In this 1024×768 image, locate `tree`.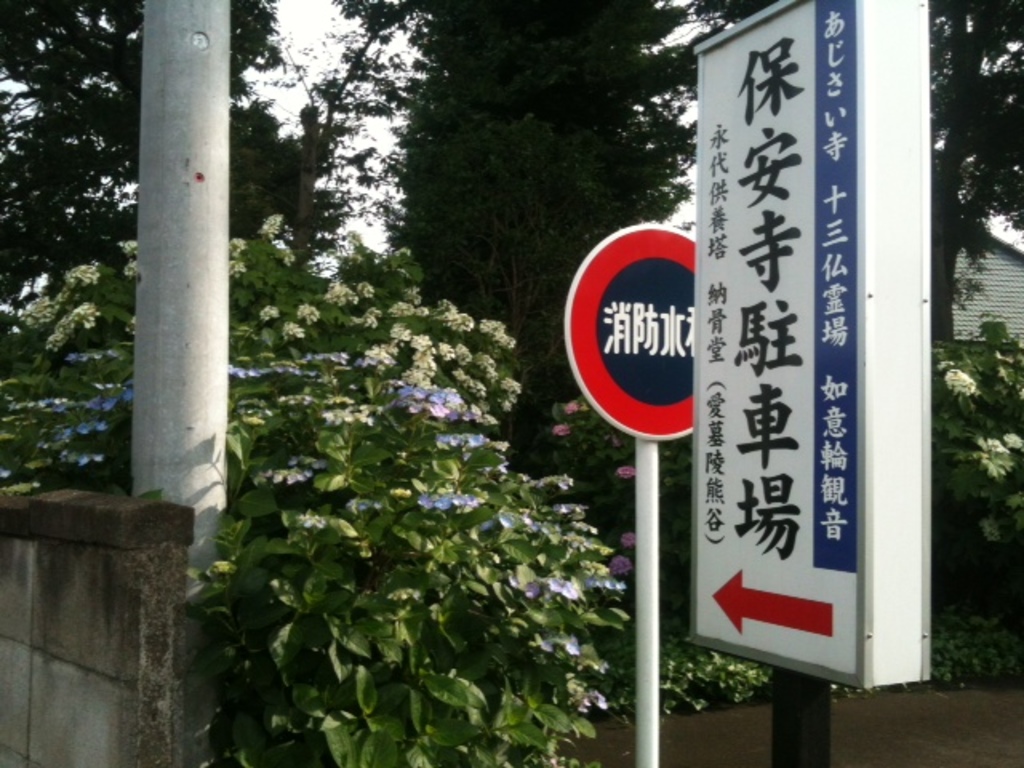
Bounding box: l=350, t=5, r=746, b=523.
